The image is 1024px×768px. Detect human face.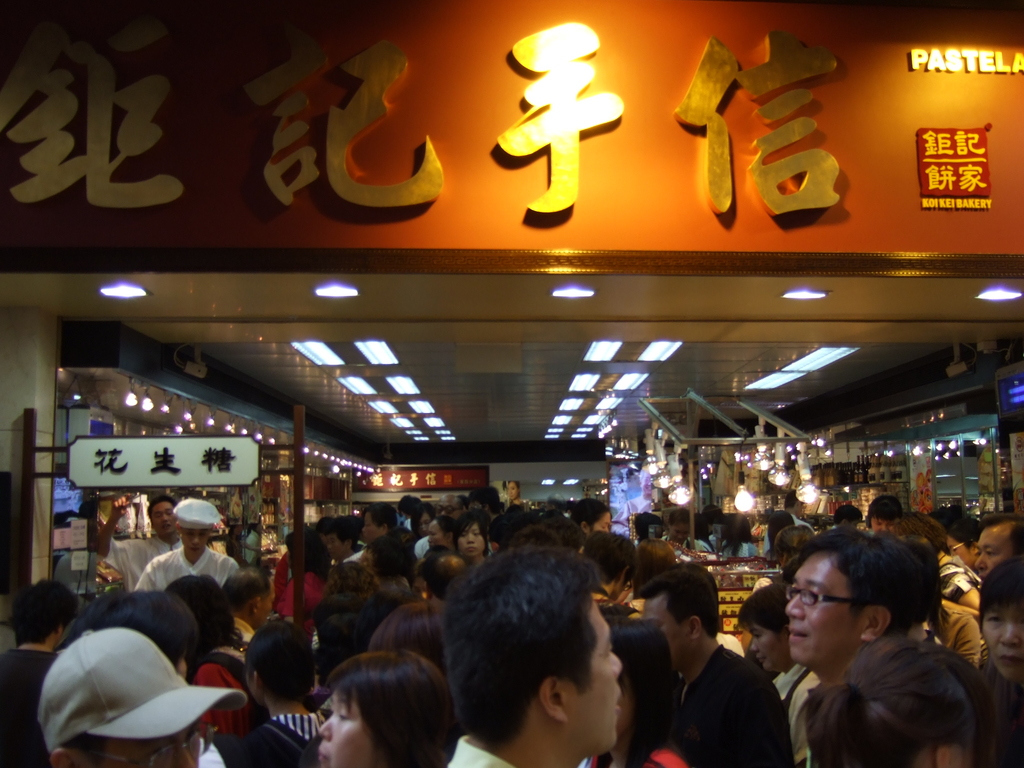
Detection: locate(982, 604, 1023, 680).
